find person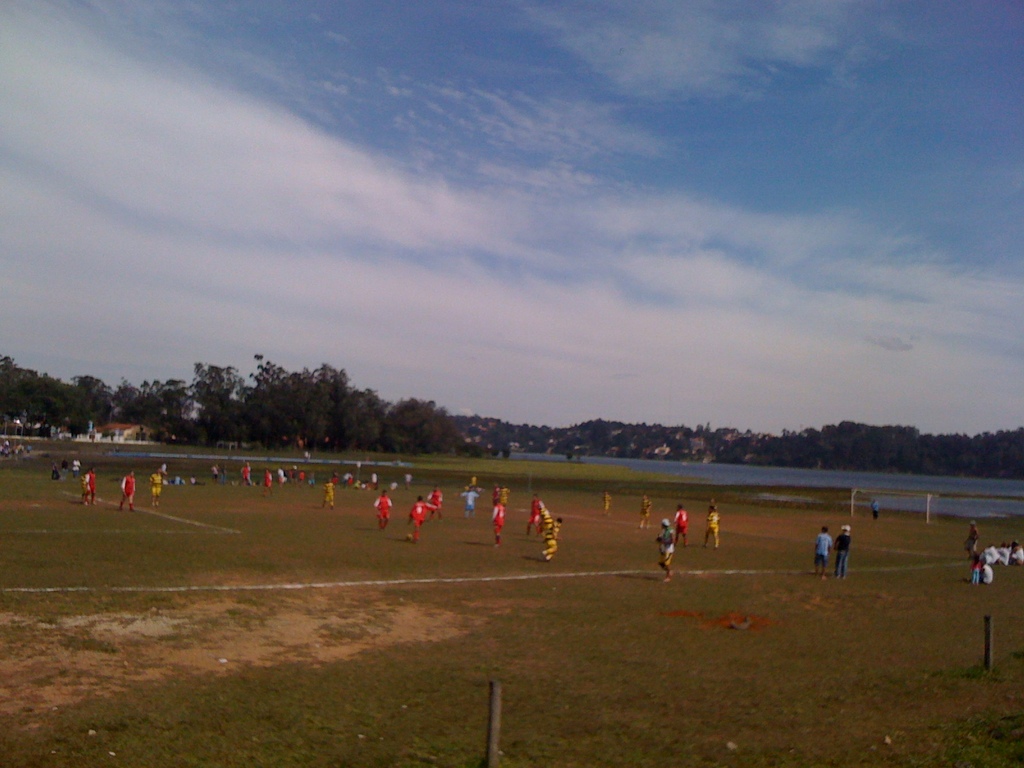
{"left": 488, "top": 491, "right": 505, "bottom": 545}
